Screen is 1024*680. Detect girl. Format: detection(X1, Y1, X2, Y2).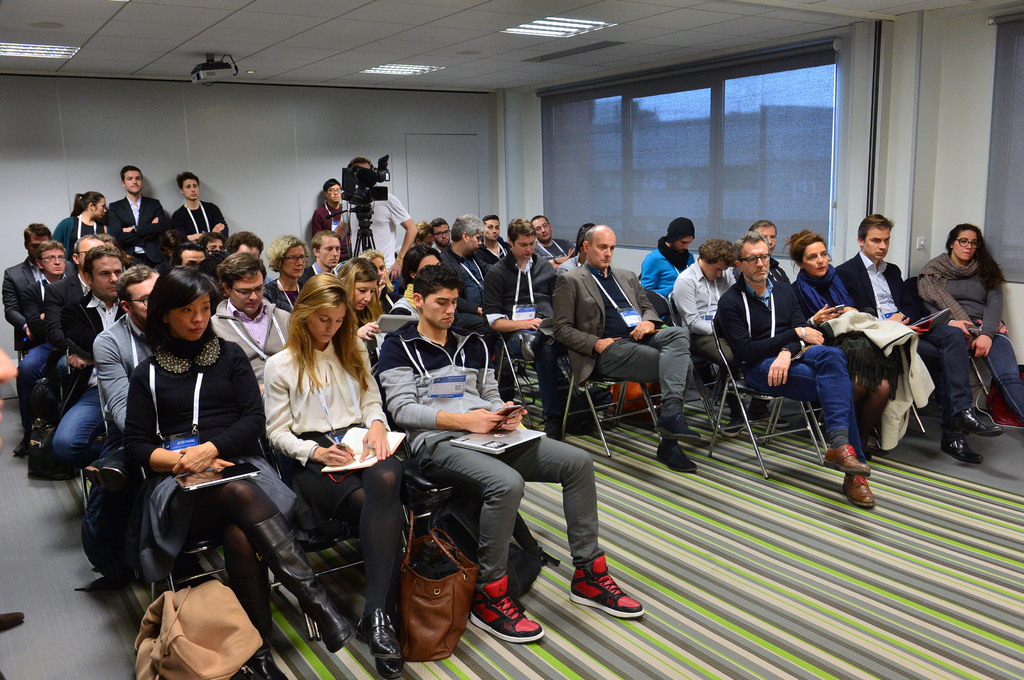
detection(120, 266, 273, 679).
